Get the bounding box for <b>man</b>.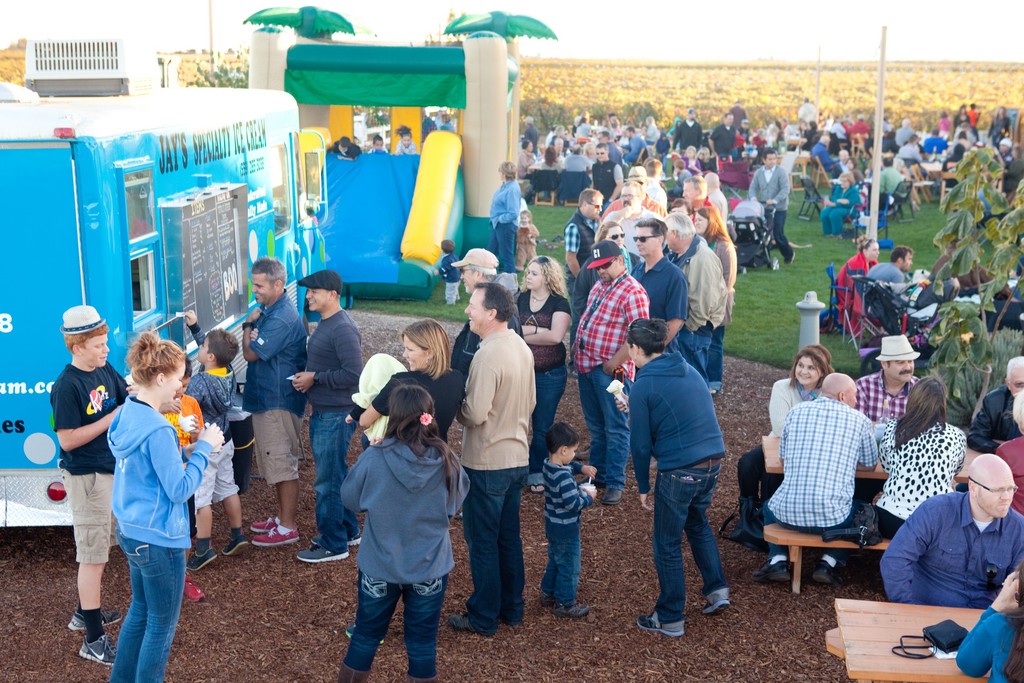
rect(639, 111, 655, 147).
